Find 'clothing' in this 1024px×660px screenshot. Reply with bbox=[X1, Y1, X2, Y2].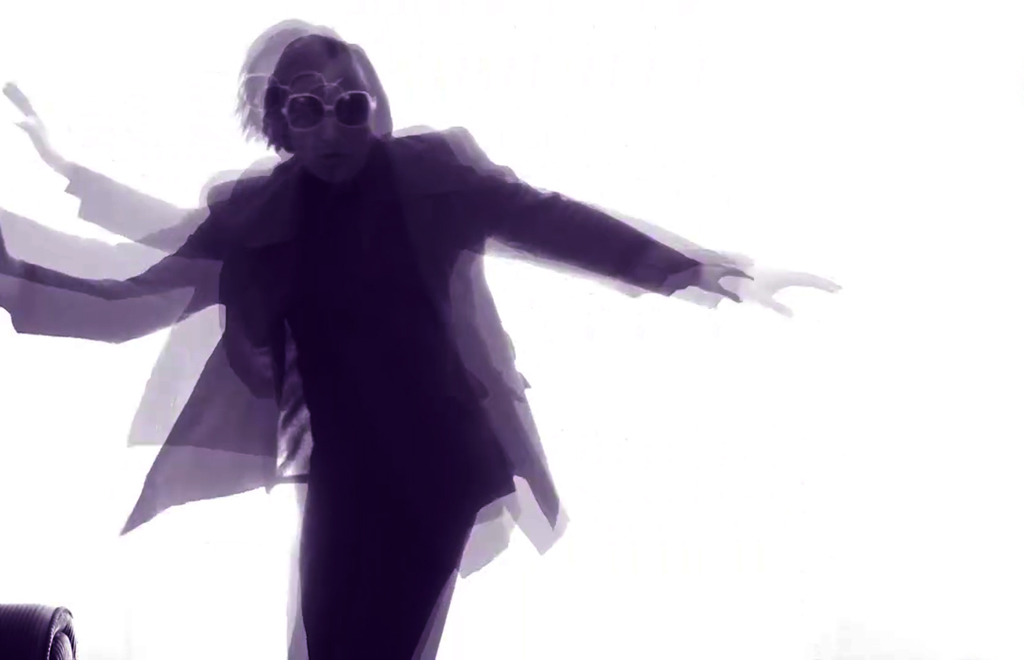
bbox=[100, 80, 796, 659].
